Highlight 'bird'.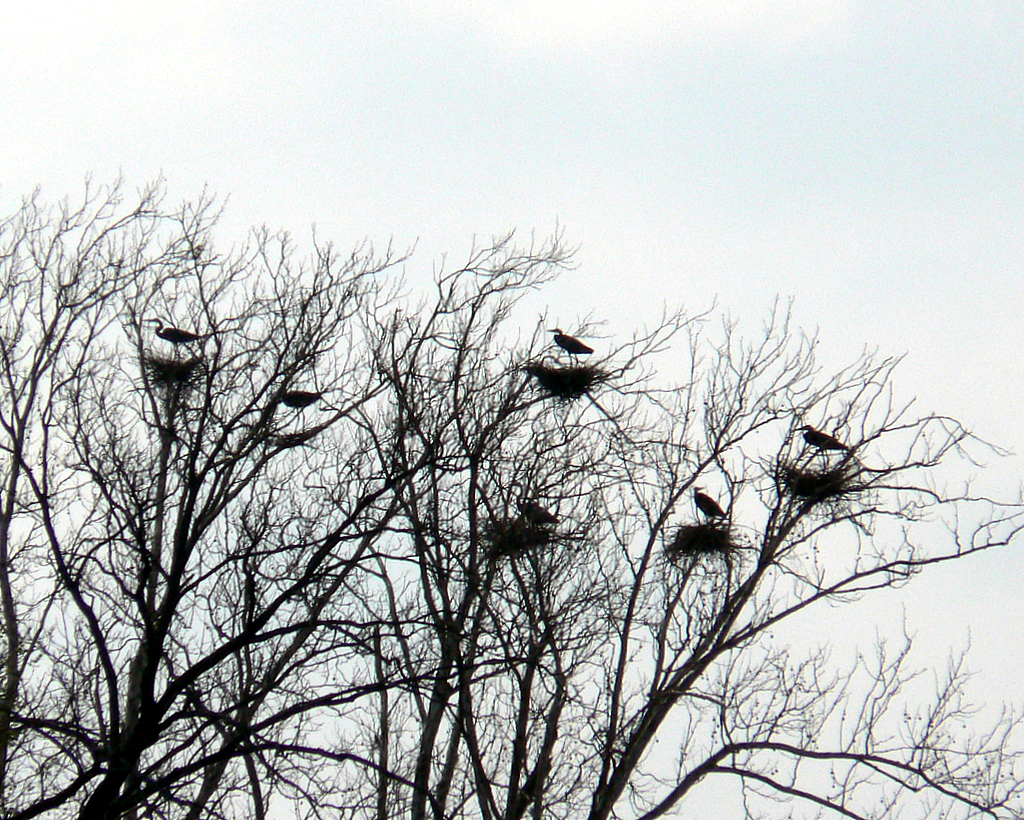
Highlighted region: box=[515, 489, 558, 526].
